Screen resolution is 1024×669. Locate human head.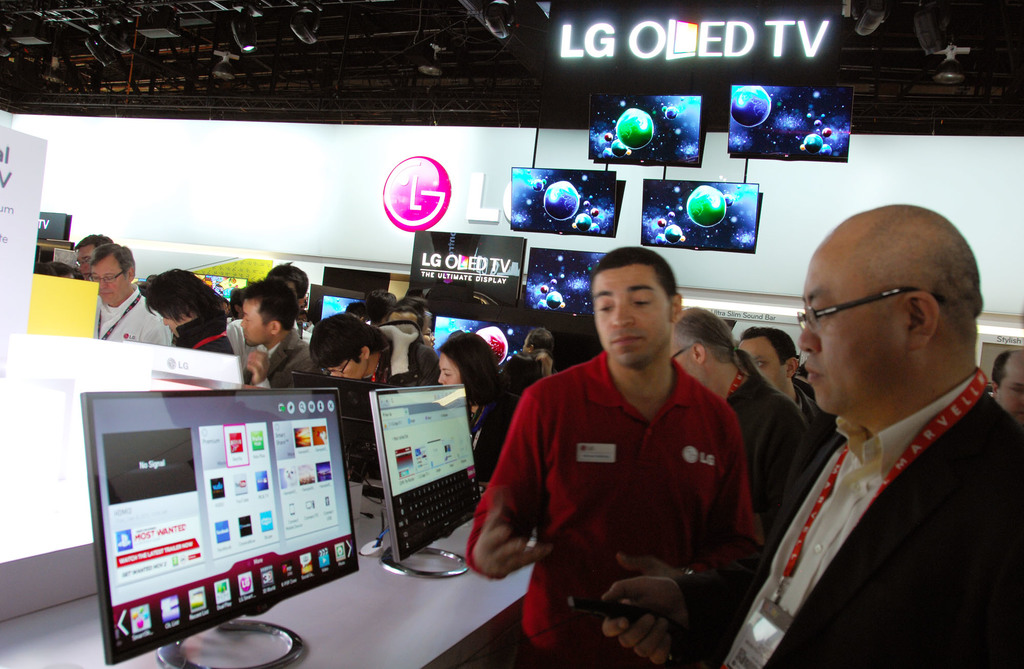
{"left": 419, "top": 326, "right": 436, "bottom": 350}.
